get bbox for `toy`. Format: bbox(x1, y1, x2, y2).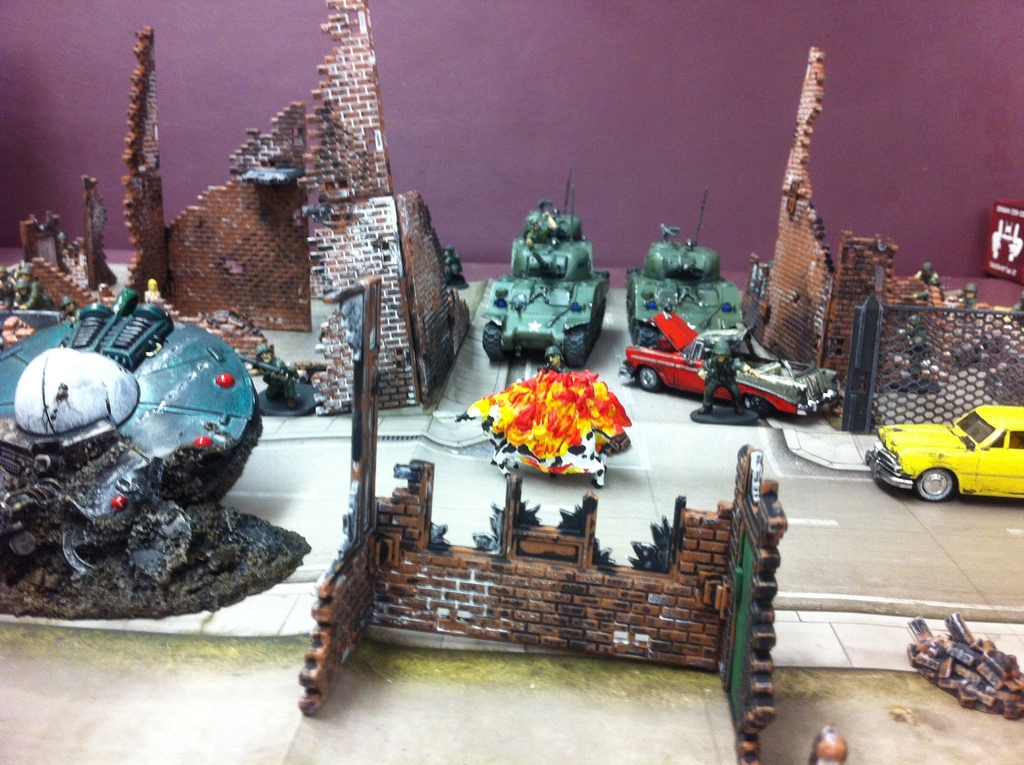
bbox(628, 188, 743, 351).
